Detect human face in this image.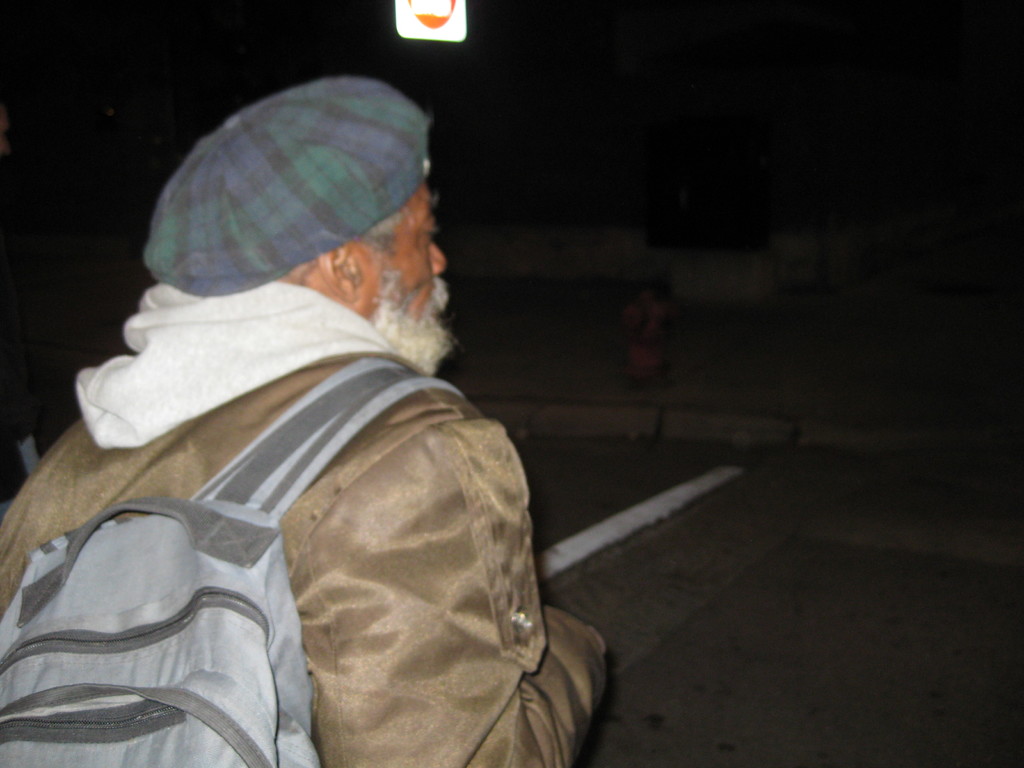
Detection: 359/170/451/378.
